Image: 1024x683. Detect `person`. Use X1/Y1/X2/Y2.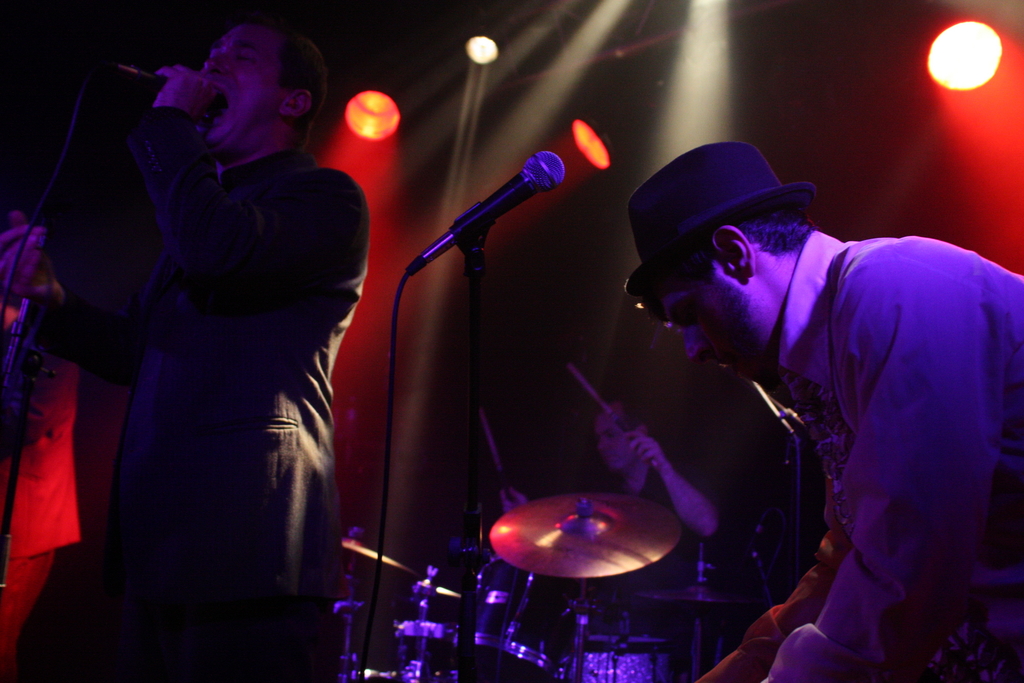
627/142/1023/682.
